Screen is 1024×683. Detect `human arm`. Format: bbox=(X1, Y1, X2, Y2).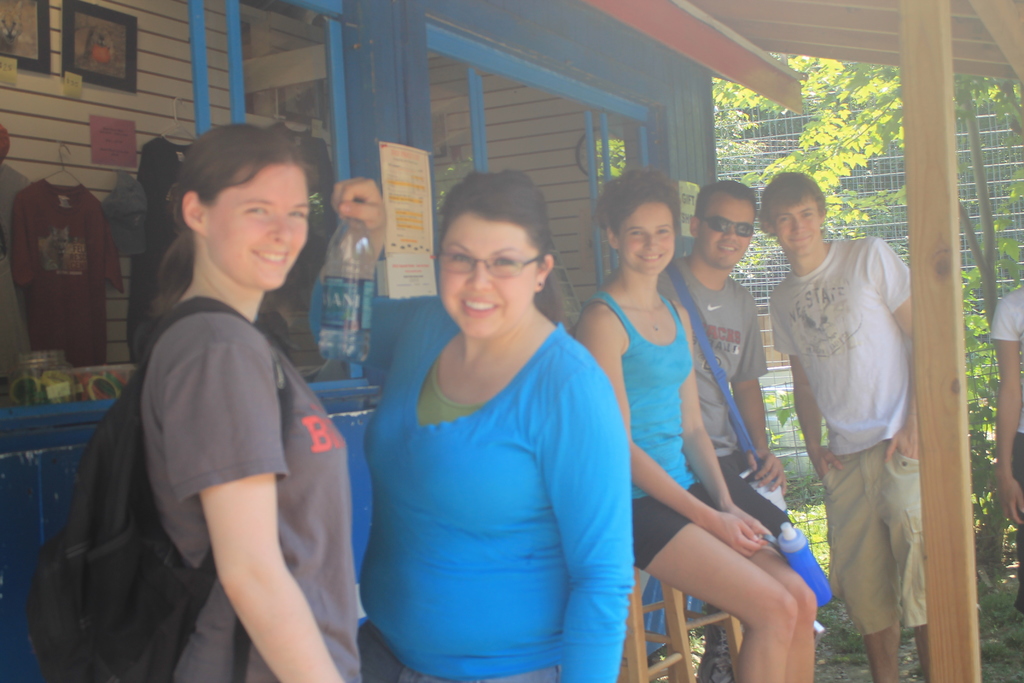
bbox=(998, 296, 1023, 525).
